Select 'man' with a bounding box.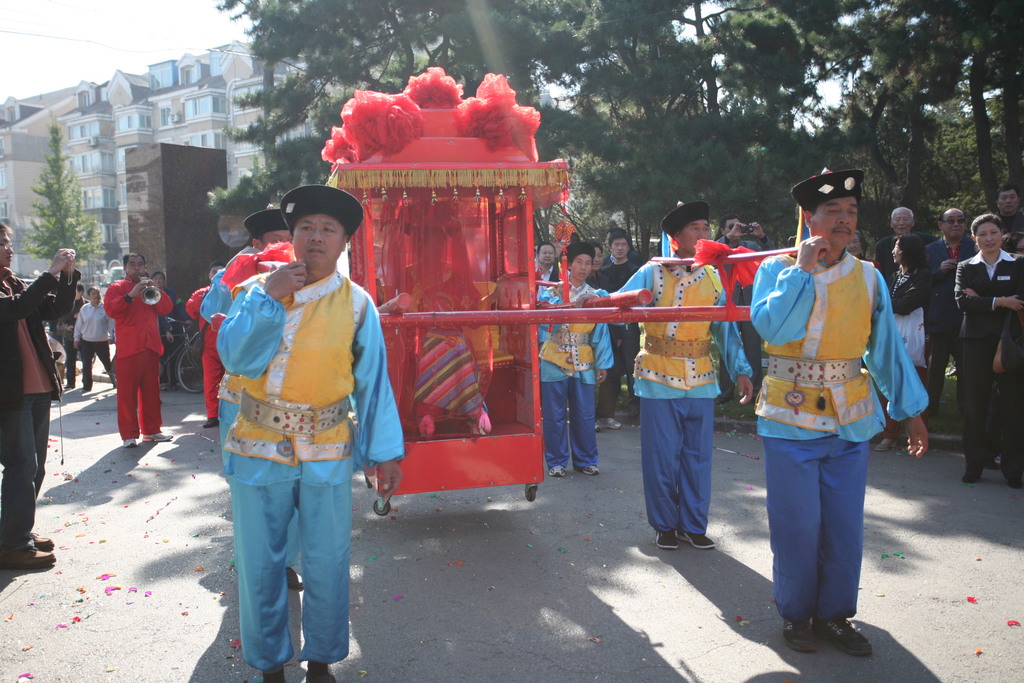
left=536, top=242, right=614, bottom=477.
